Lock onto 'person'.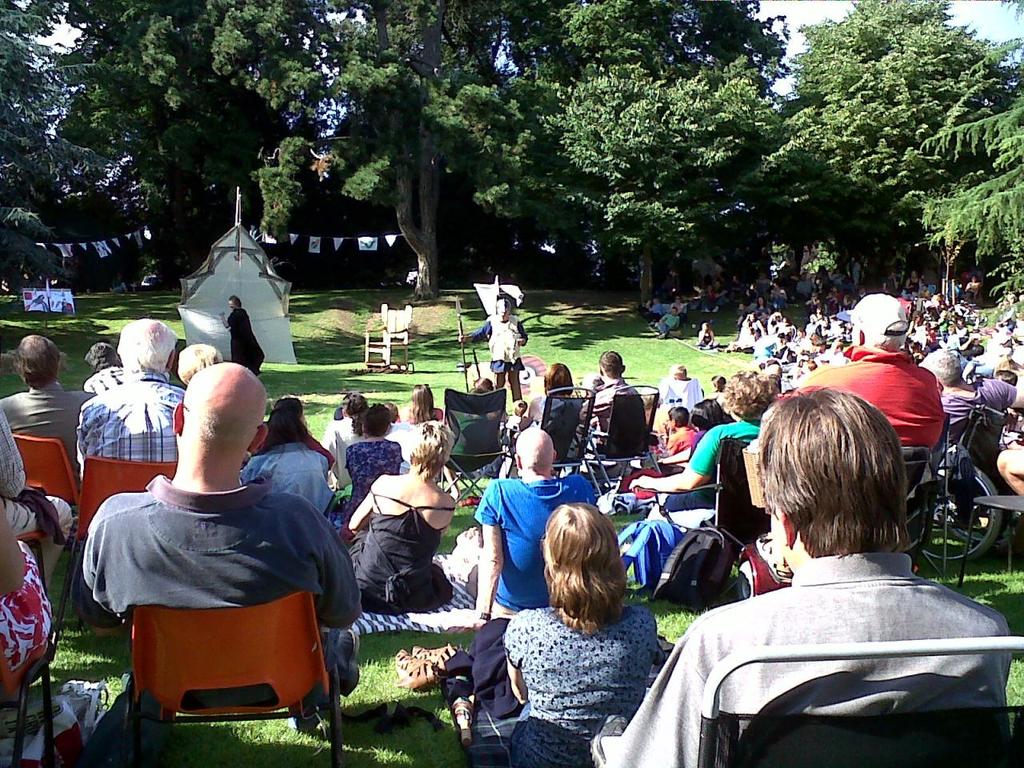
Locked: 81 359 361 699.
